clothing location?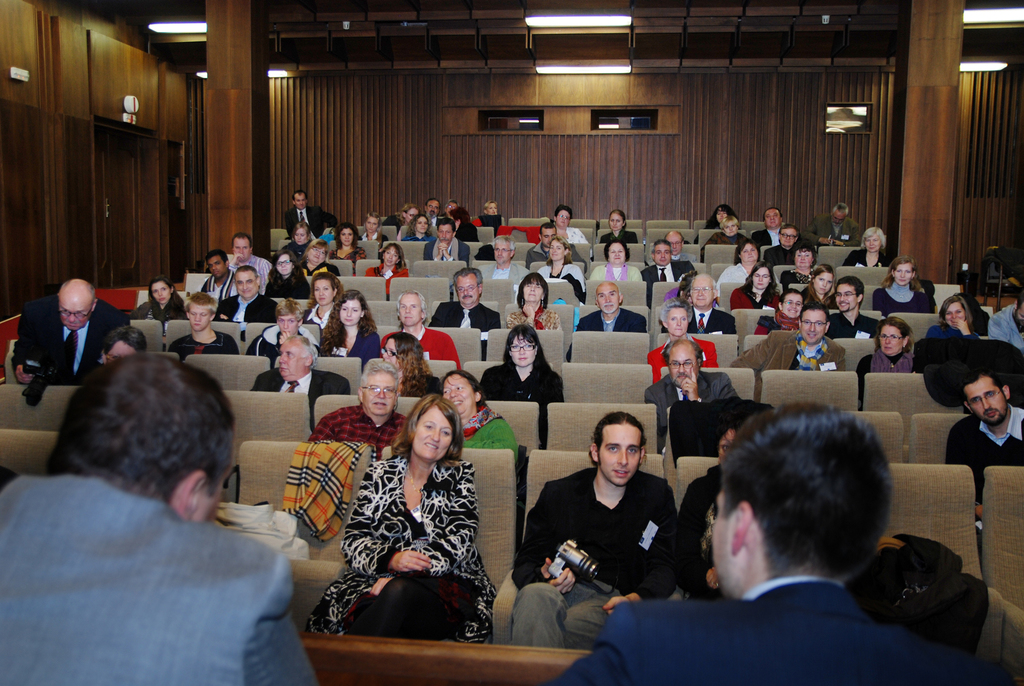
bbox=(646, 253, 697, 299)
